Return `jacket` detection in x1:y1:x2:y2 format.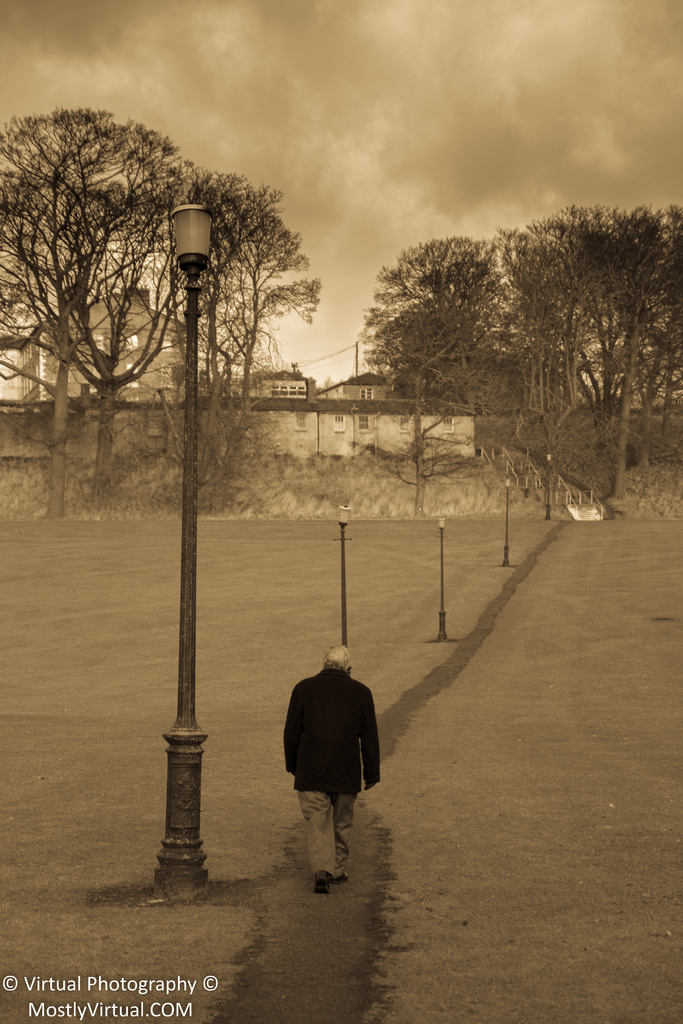
282:666:380:814.
